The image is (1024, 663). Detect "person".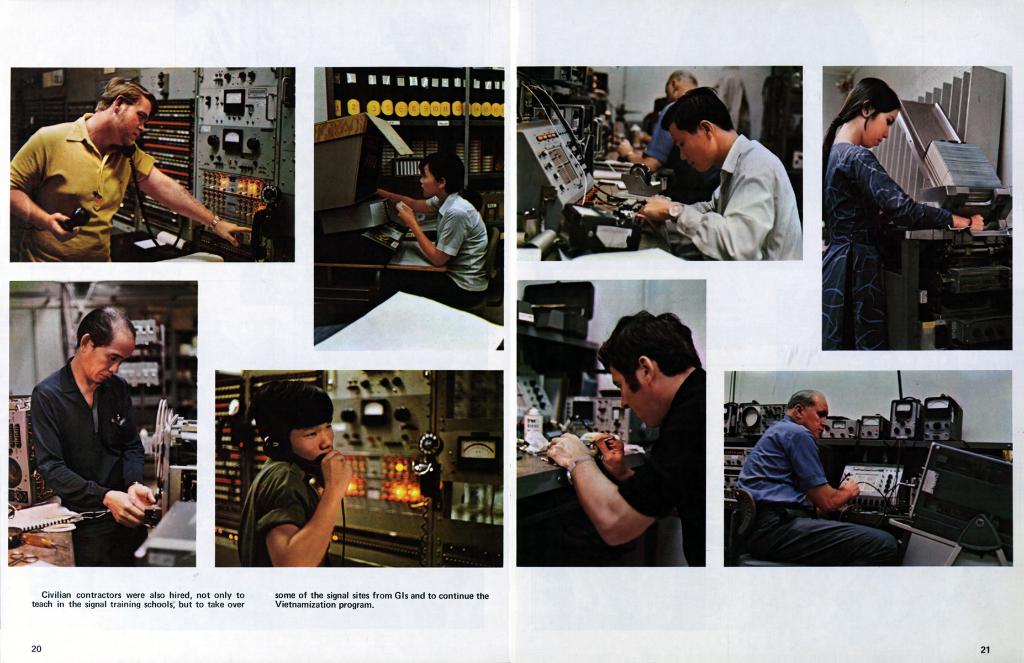
Detection: x1=34, y1=306, x2=155, y2=565.
